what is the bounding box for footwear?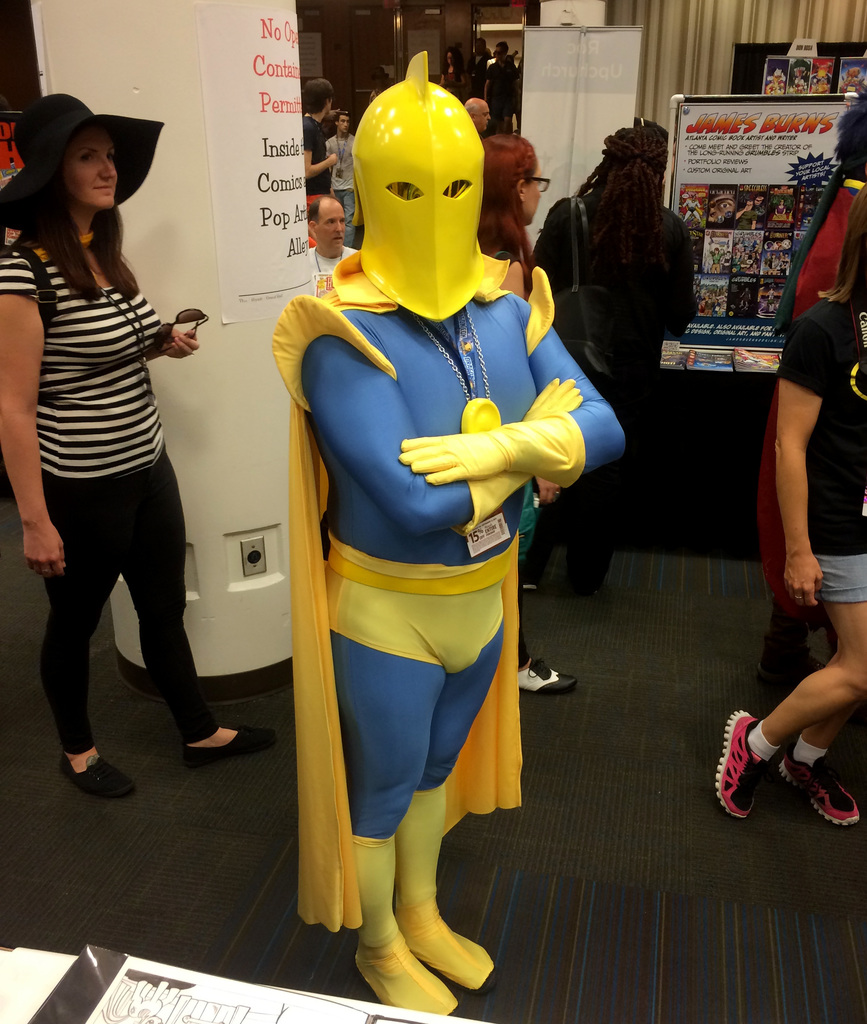
box=[779, 753, 866, 833].
